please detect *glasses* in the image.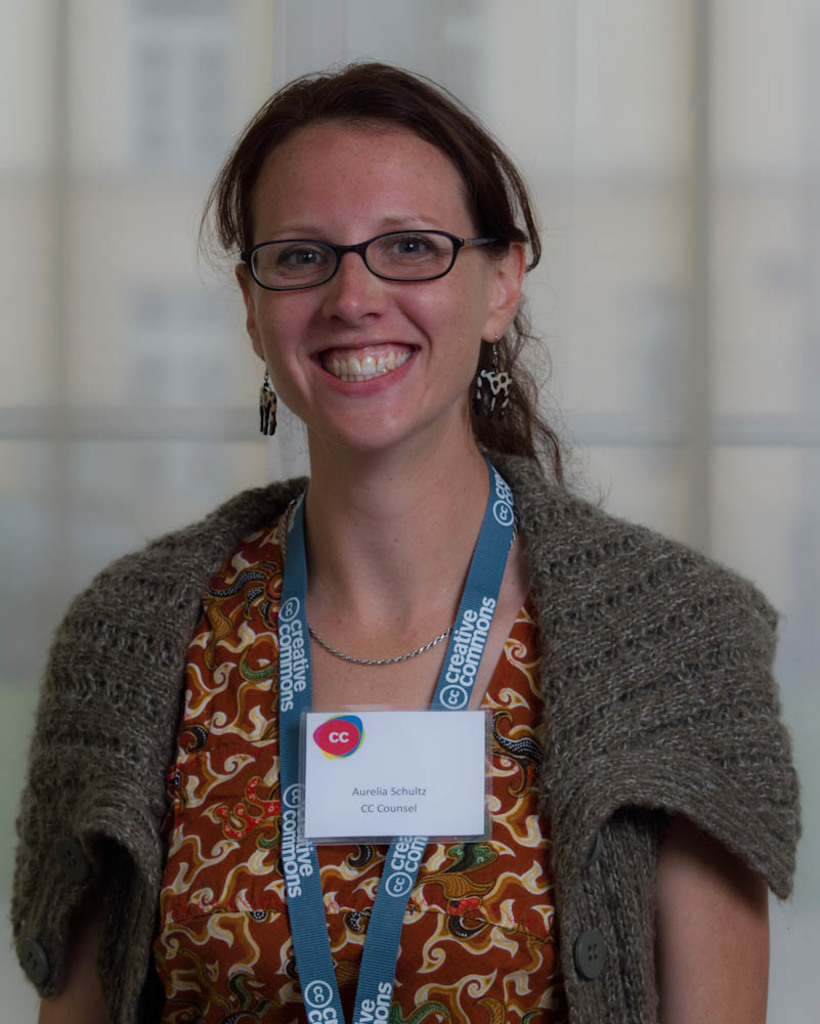
<bbox>244, 239, 497, 290</bbox>.
